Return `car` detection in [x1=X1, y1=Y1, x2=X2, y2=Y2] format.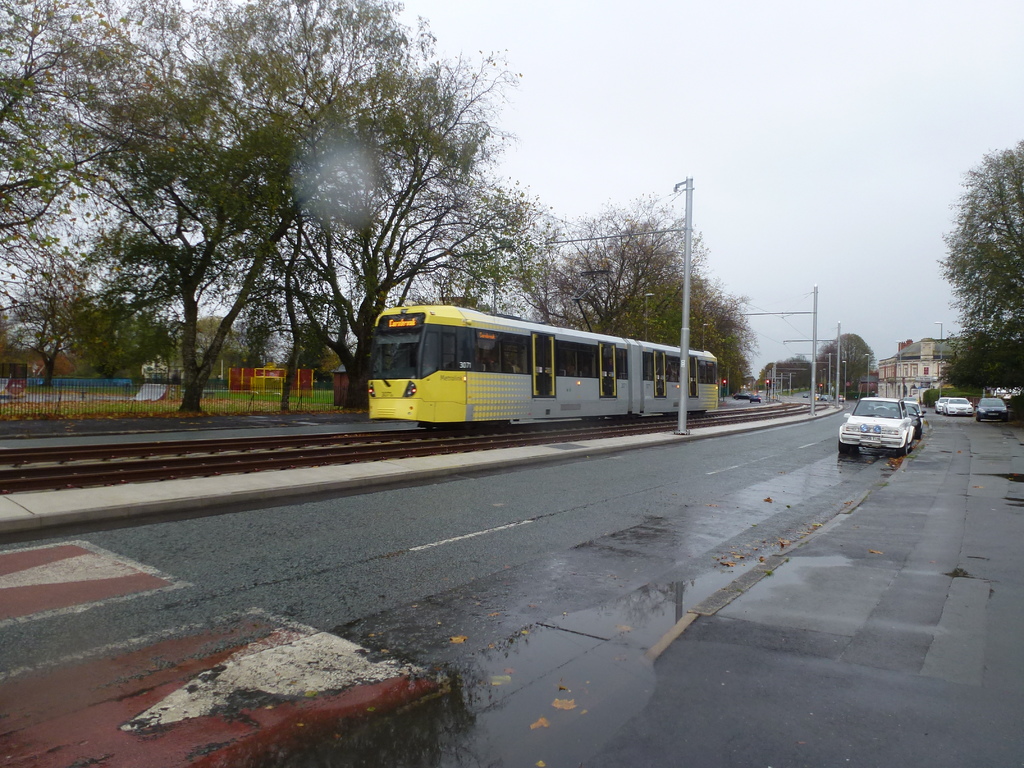
[x1=838, y1=392, x2=916, y2=458].
